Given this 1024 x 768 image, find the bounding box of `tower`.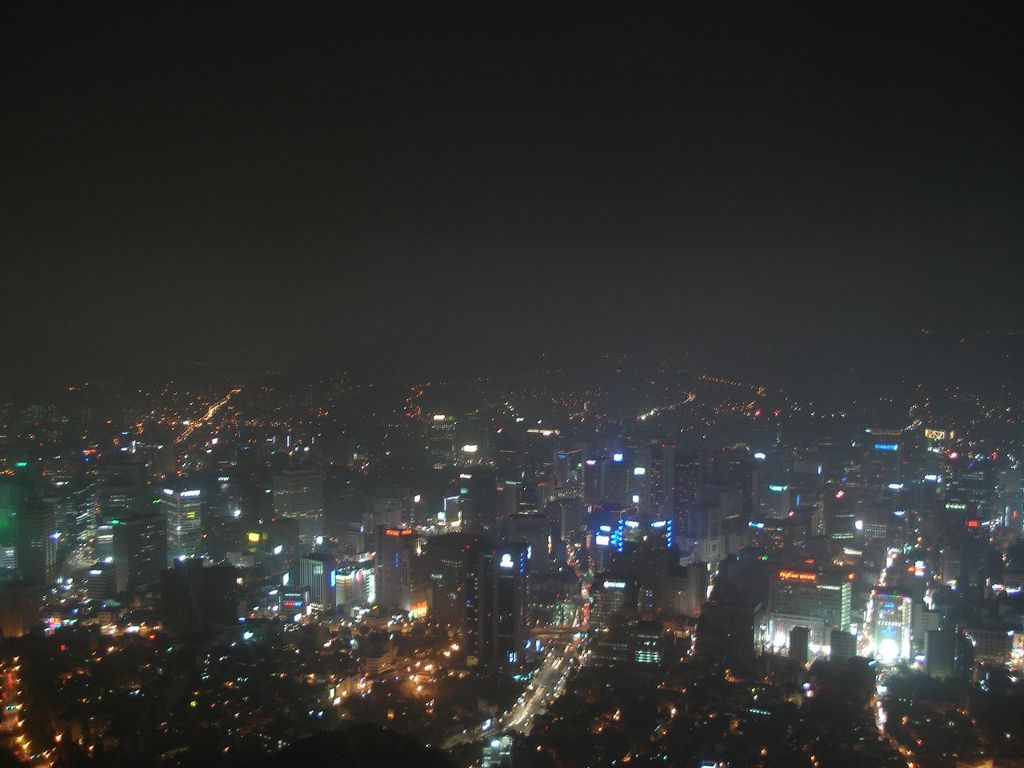
l=560, t=453, r=584, b=490.
